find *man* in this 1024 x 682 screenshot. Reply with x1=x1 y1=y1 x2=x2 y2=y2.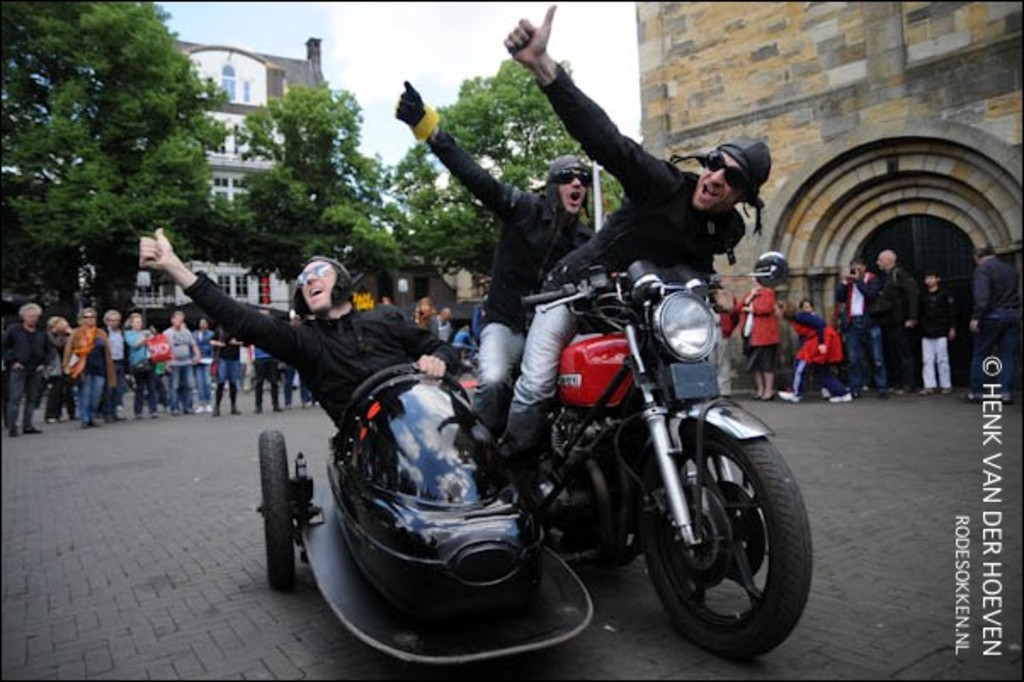
x1=493 y1=3 x2=772 y2=492.
